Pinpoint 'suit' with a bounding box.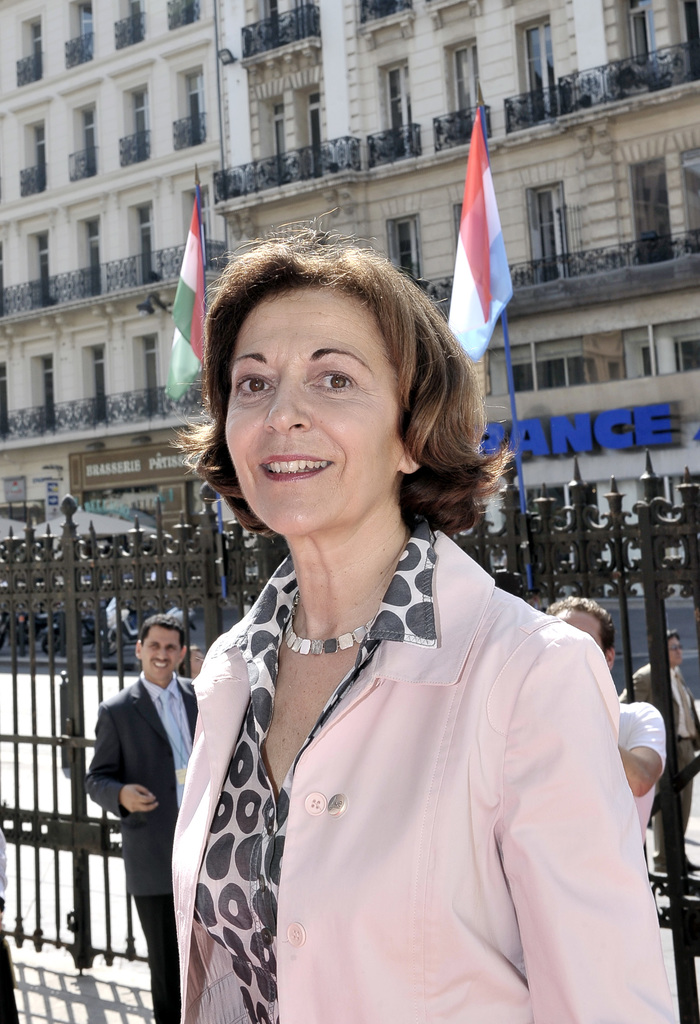
(161, 527, 684, 1023).
